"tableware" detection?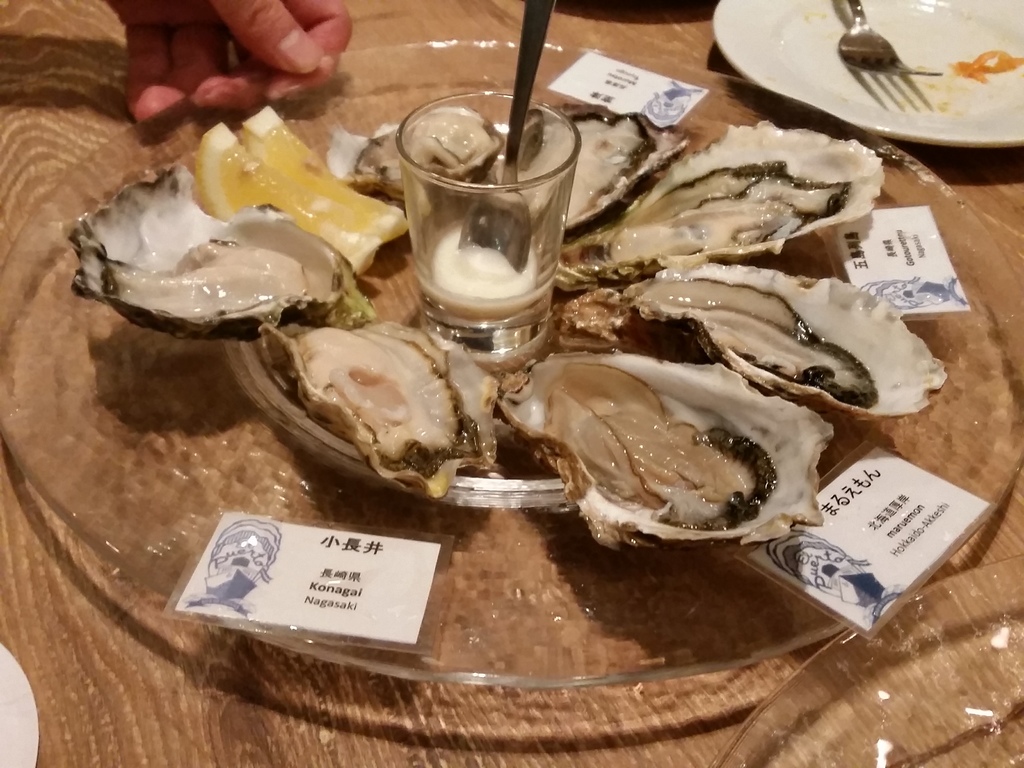
x1=708, y1=554, x2=1023, y2=767
